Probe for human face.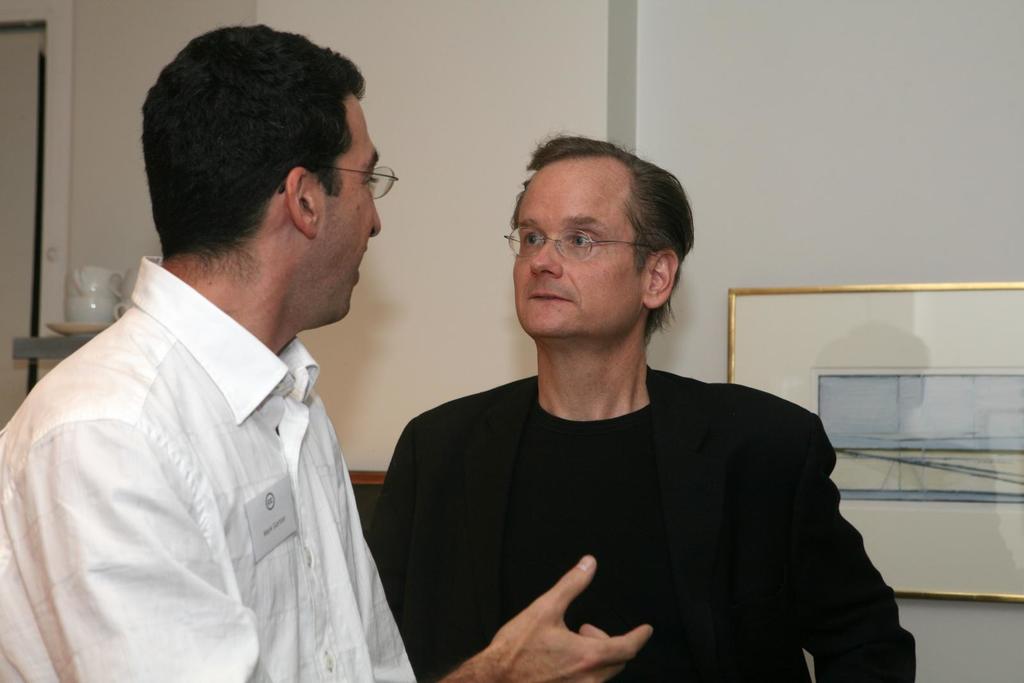
Probe result: [511,161,646,344].
